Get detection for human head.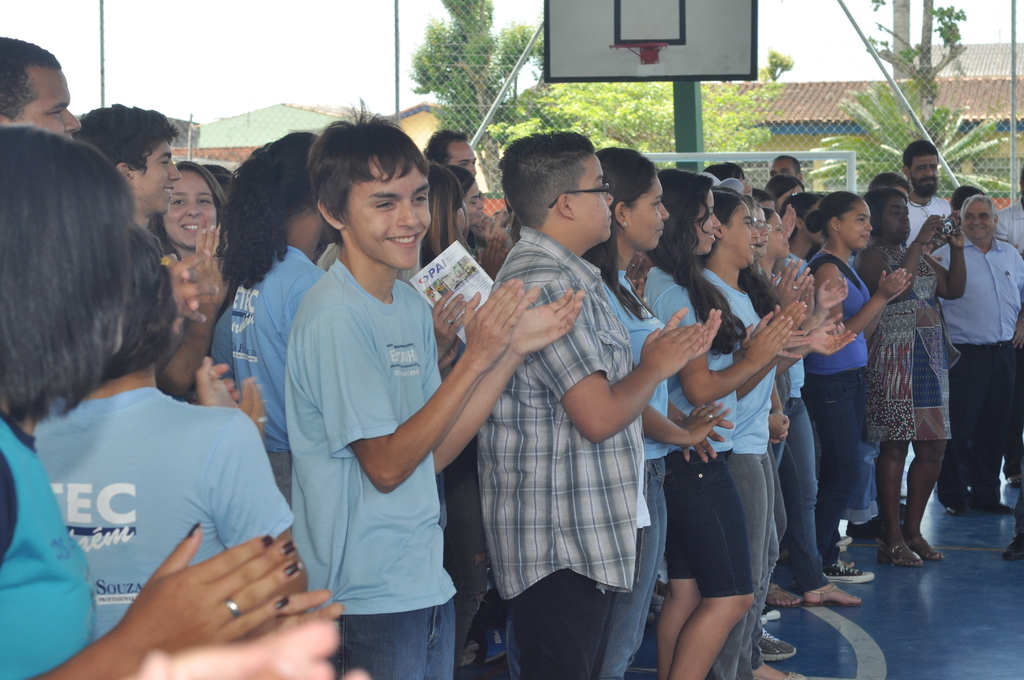
Detection: [x1=157, y1=159, x2=227, y2=254].
